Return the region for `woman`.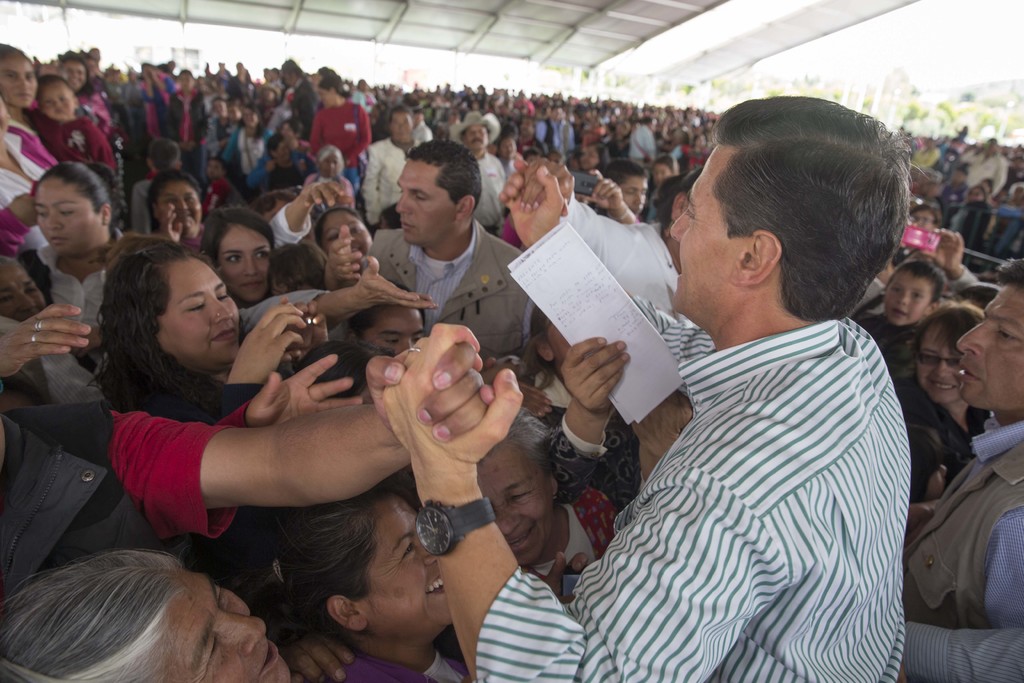
region(308, 149, 355, 211).
